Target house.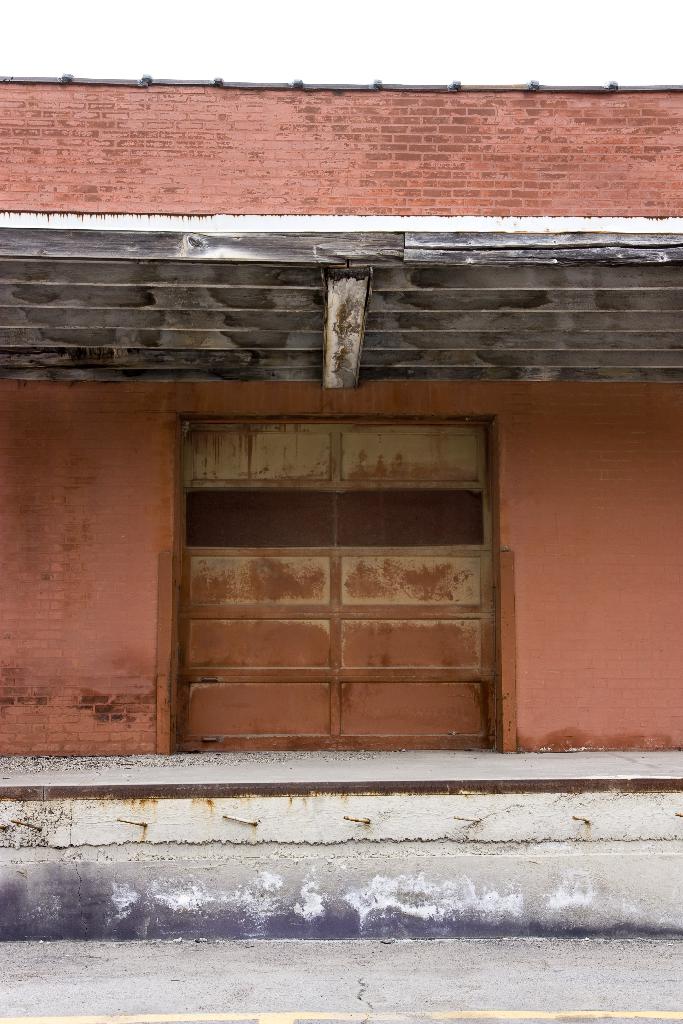
Target region: left=0, top=70, right=682, bottom=940.
